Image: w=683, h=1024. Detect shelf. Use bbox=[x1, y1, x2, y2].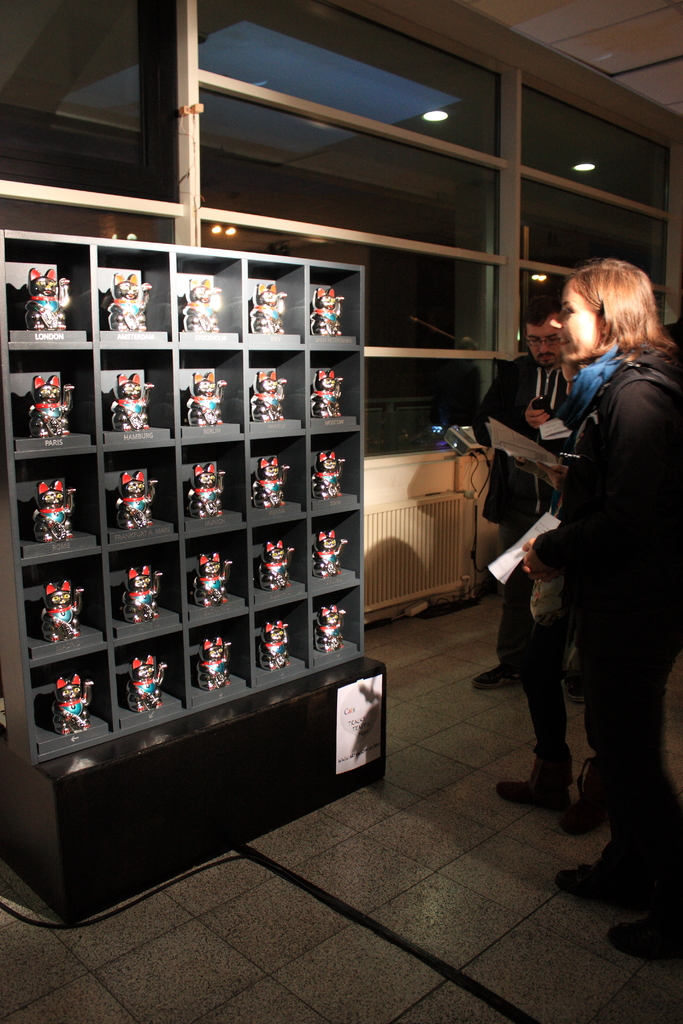
bbox=[10, 449, 108, 561].
